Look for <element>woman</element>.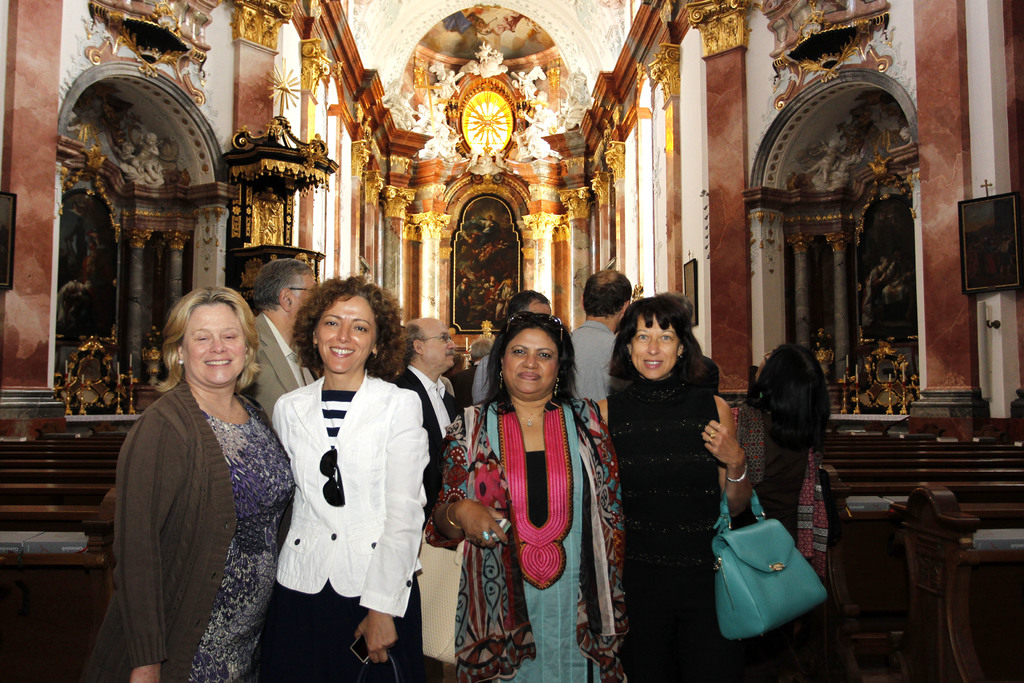
Found: [x1=441, y1=317, x2=612, y2=680].
